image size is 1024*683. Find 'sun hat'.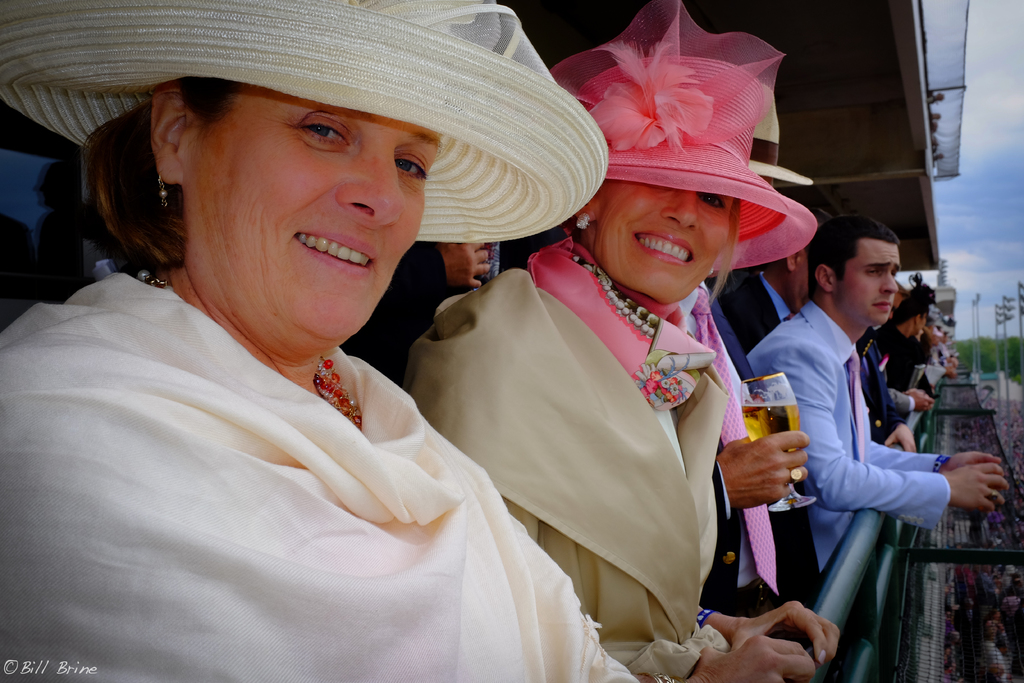
bbox=(0, 0, 611, 240).
